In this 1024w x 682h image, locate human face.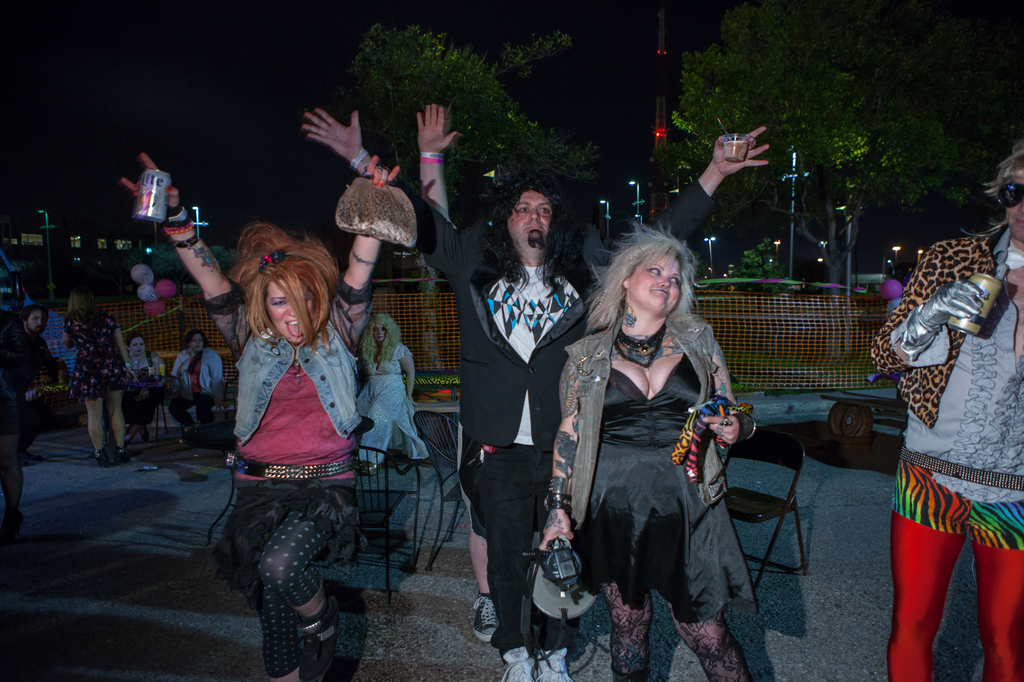
Bounding box: rect(508, 190, 556, 258).
